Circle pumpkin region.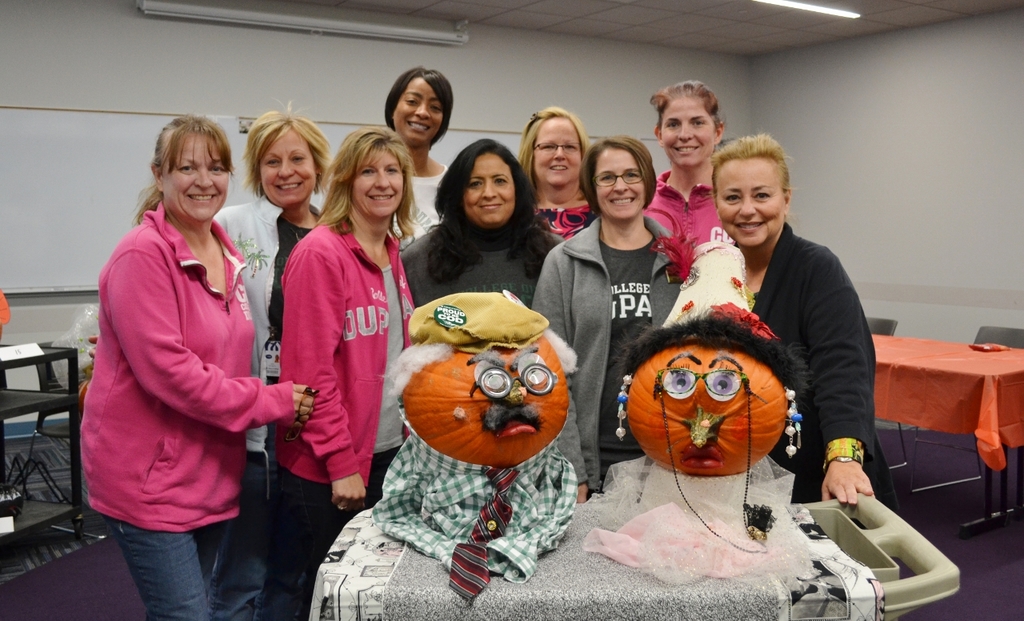
Region: detection(395, 286, 572, 474).
